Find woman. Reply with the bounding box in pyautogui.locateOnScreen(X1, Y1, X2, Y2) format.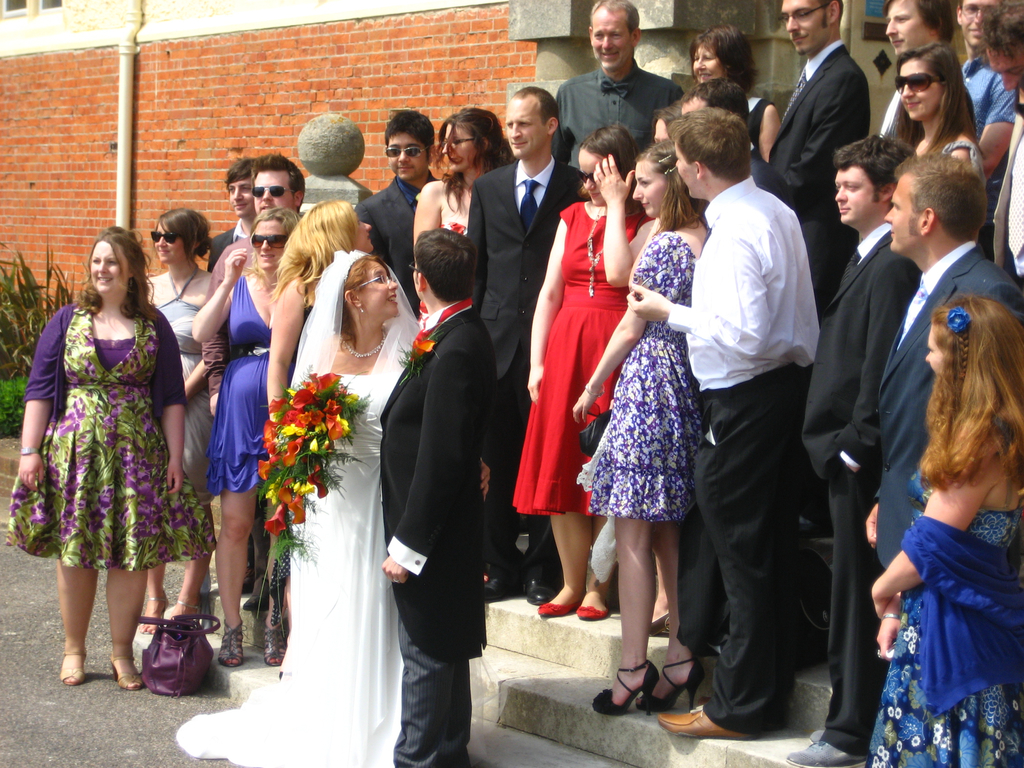
pyautogui.locateOnScreen(260, 197, 378, 665).
